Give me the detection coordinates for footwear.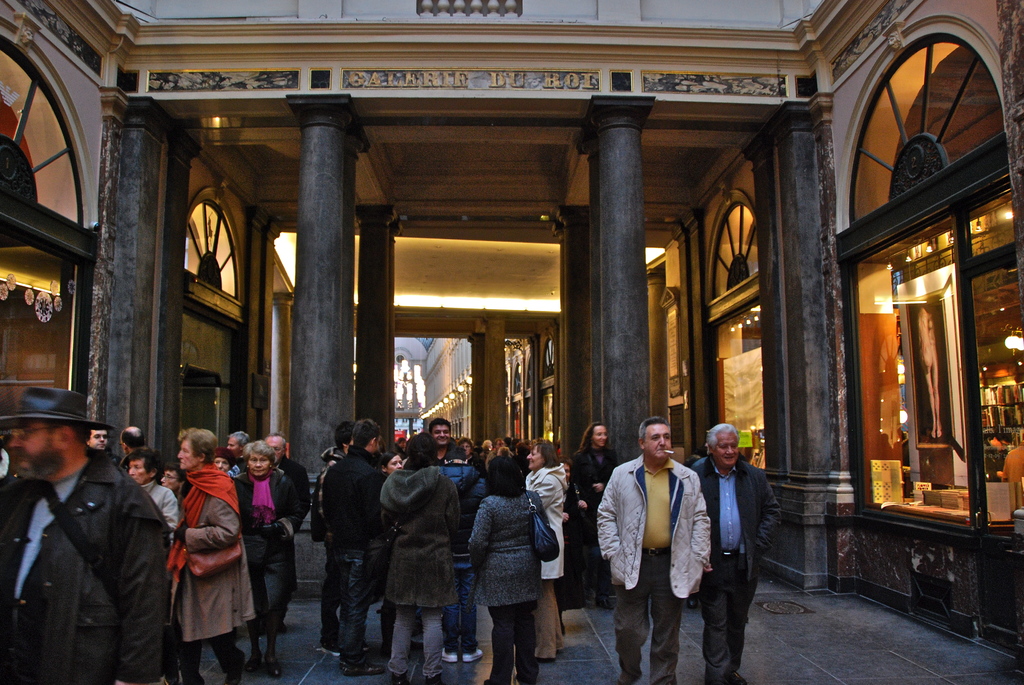
pyautogui.locateOnScreen(391, 673, 410, 684).
